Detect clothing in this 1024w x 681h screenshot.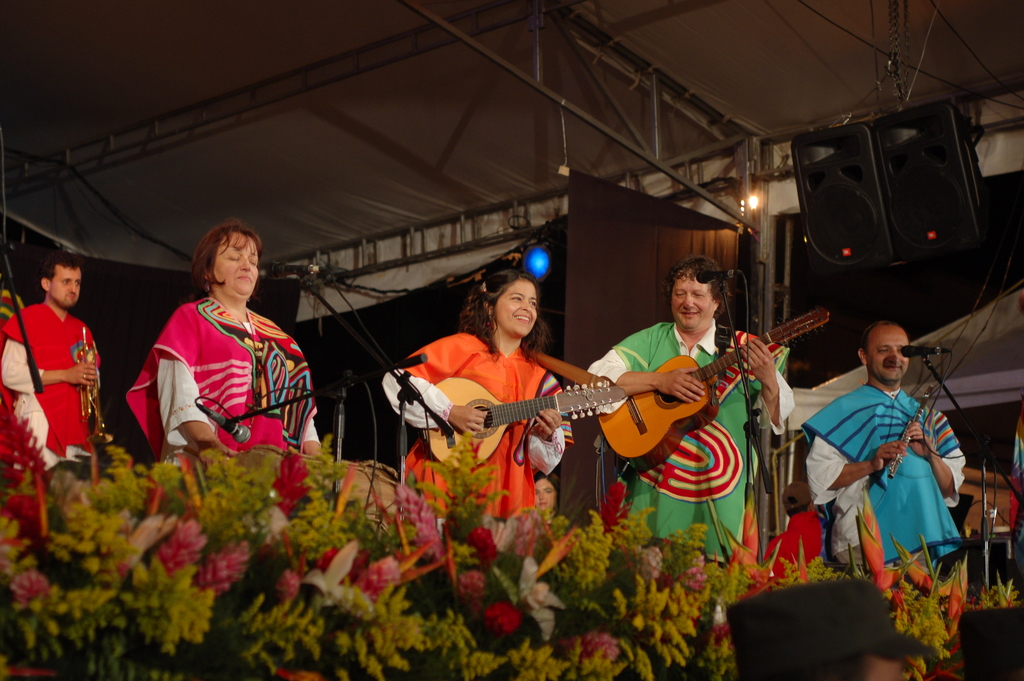
Detection: box(129, 295, 328, 470).
